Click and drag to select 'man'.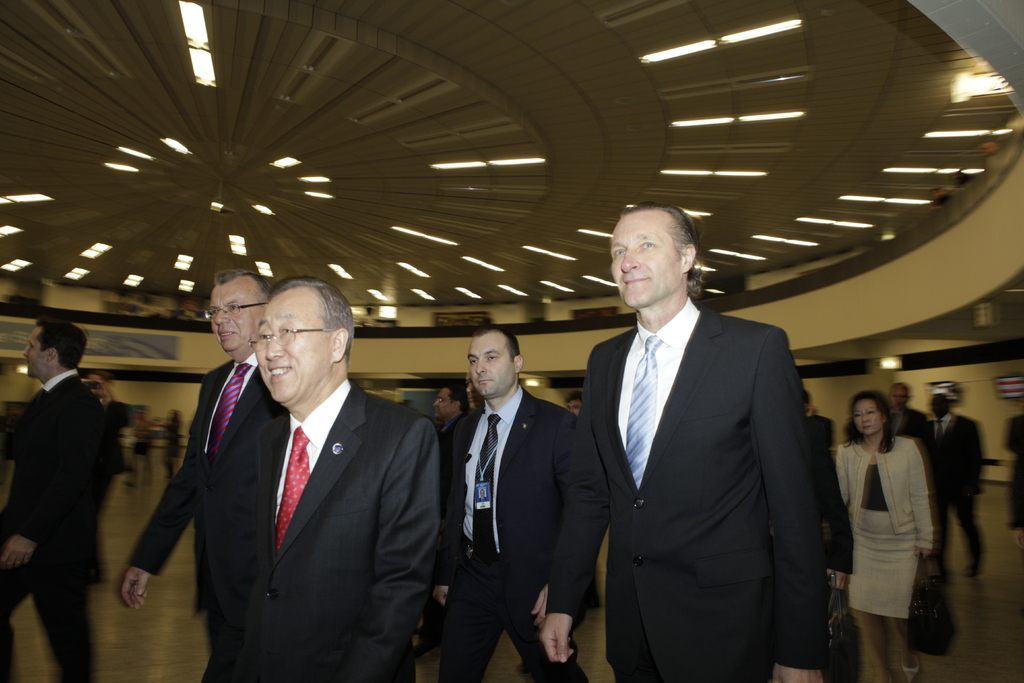
Selection: [left=115, top=268, right=278, bottom=659].
